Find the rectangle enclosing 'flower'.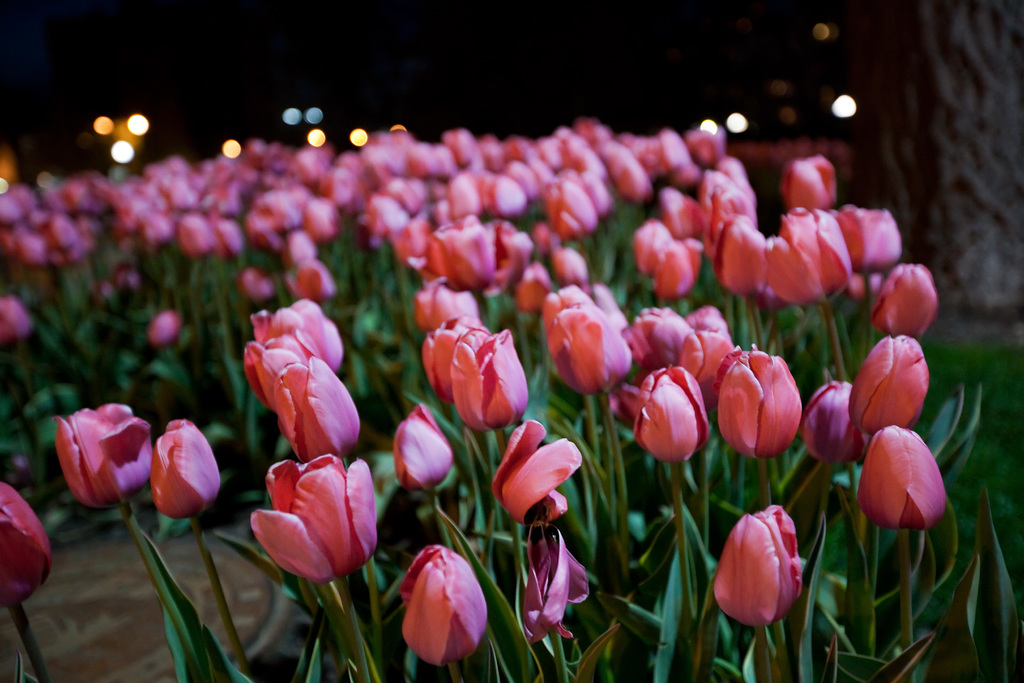
box(858, 426, 946, 532).
